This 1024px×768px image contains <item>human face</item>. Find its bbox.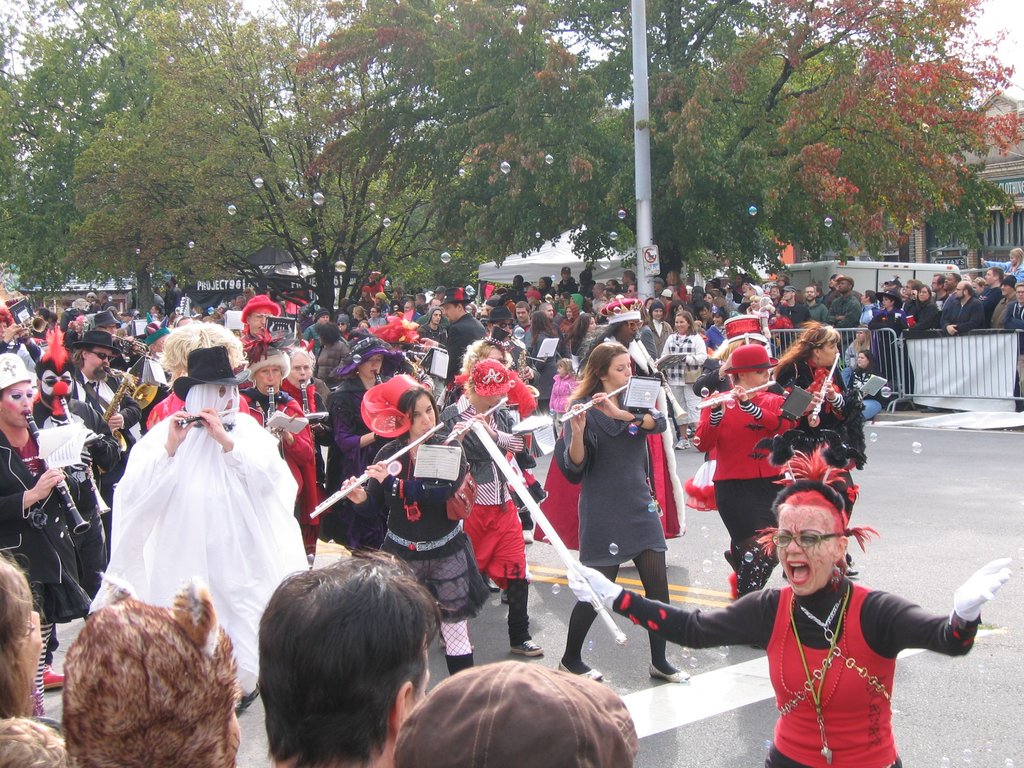
bbox=(3, 380, 32, 428).
